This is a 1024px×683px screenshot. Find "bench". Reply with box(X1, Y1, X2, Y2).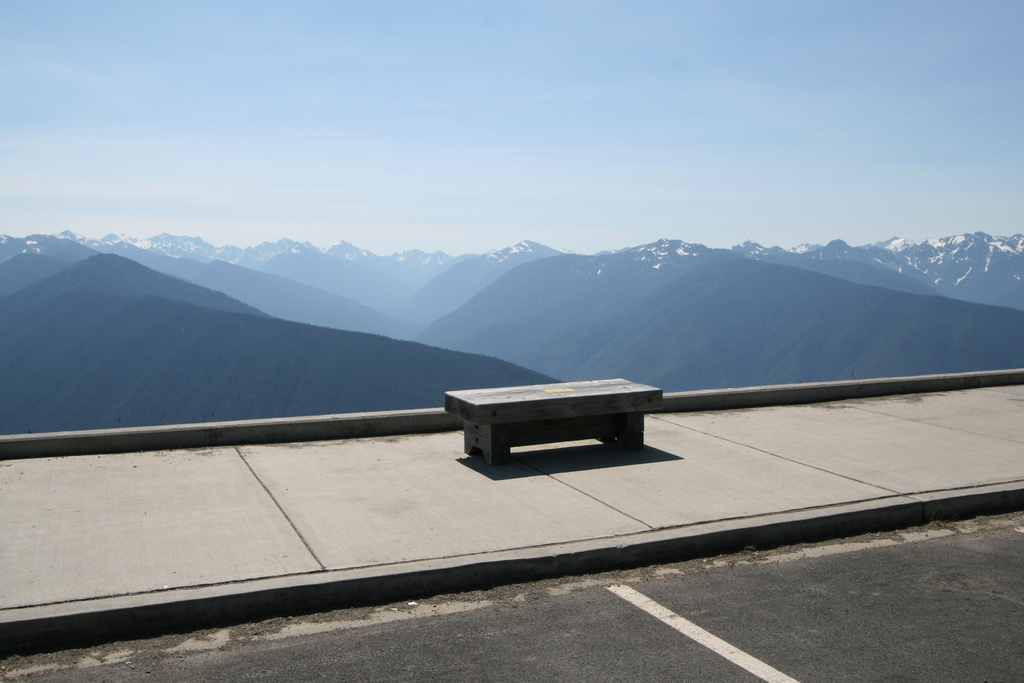
box(442, 378, 661, 466).
